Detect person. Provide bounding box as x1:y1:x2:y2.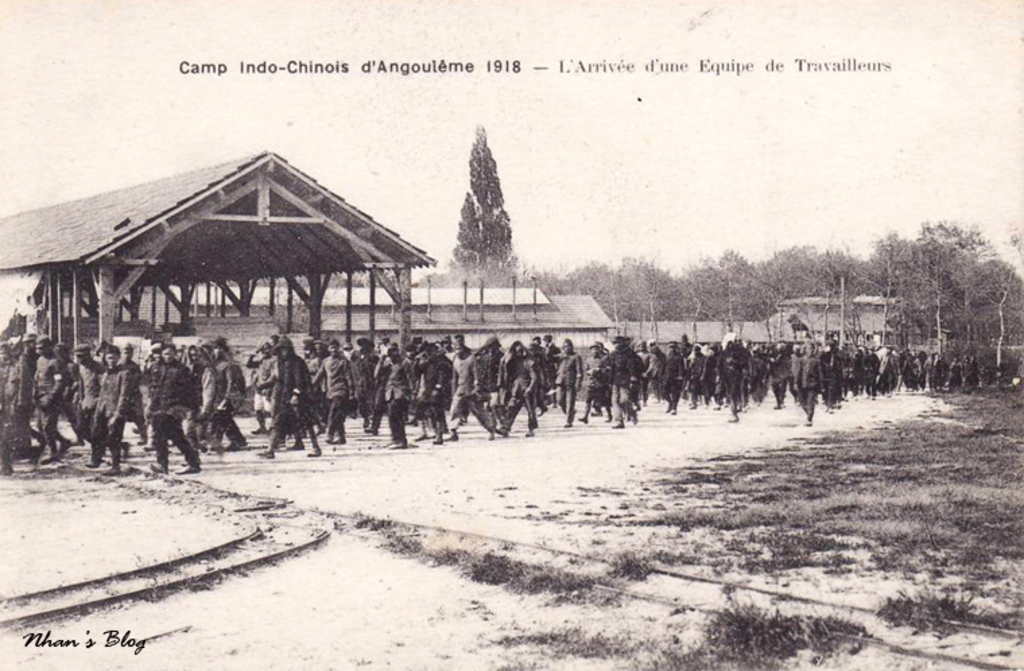
465:338:515:422.
